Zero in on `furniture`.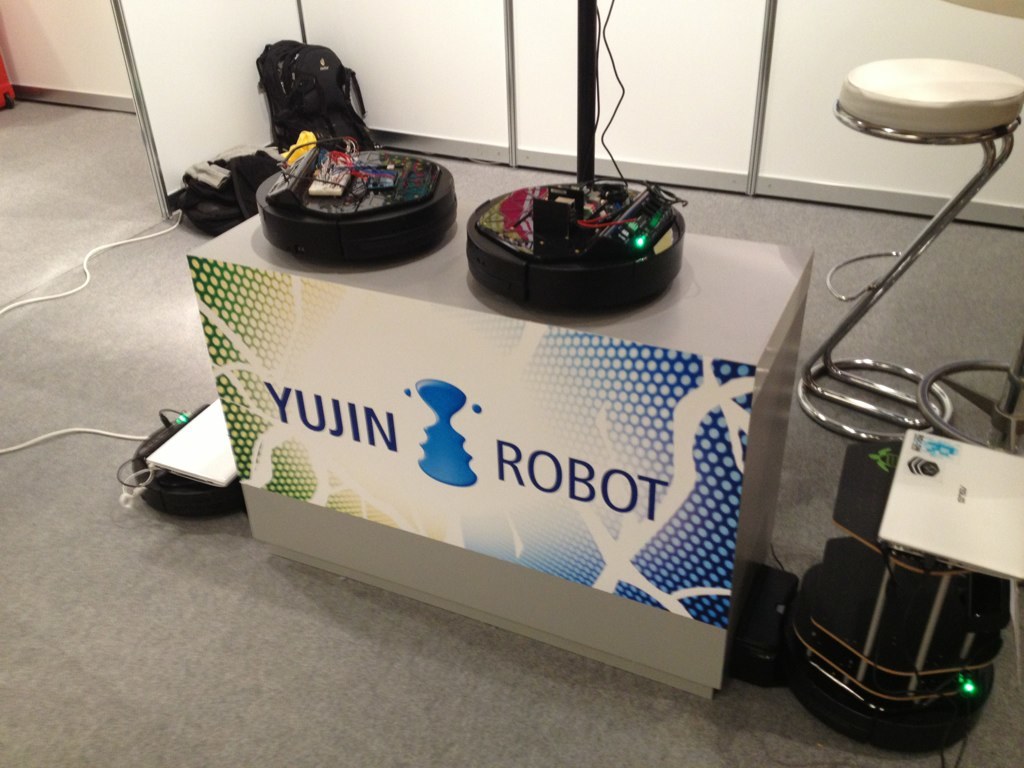
Zeroed in: <box>918,350,1023,448</box>.
